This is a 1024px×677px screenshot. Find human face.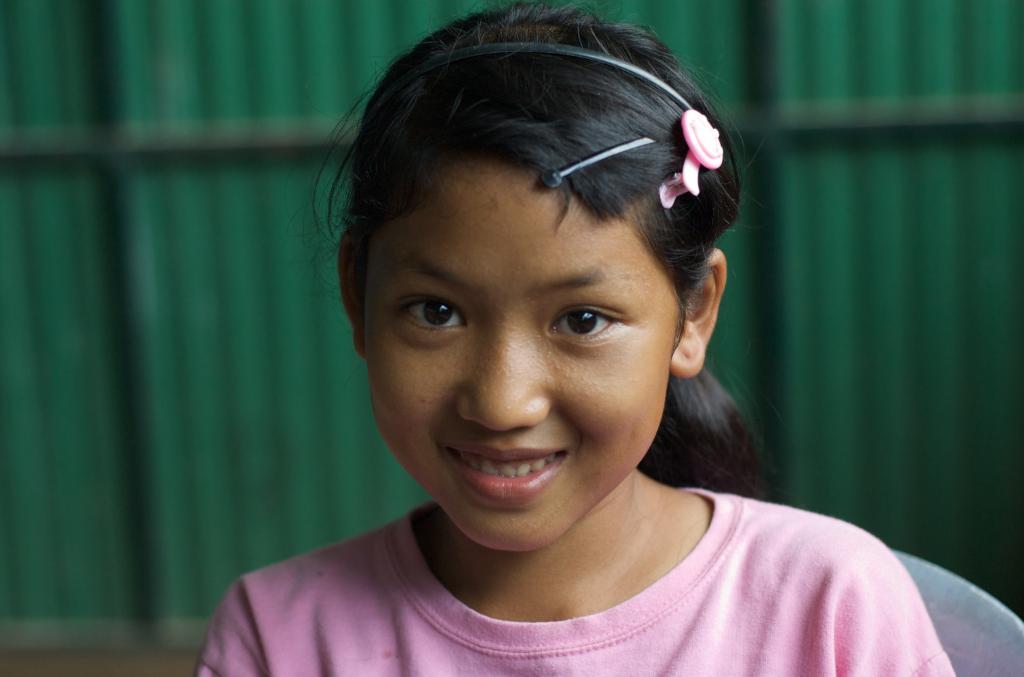
Bounding box: {"left": 366, "top": 161, "right": 675, "bottom": 546}.
